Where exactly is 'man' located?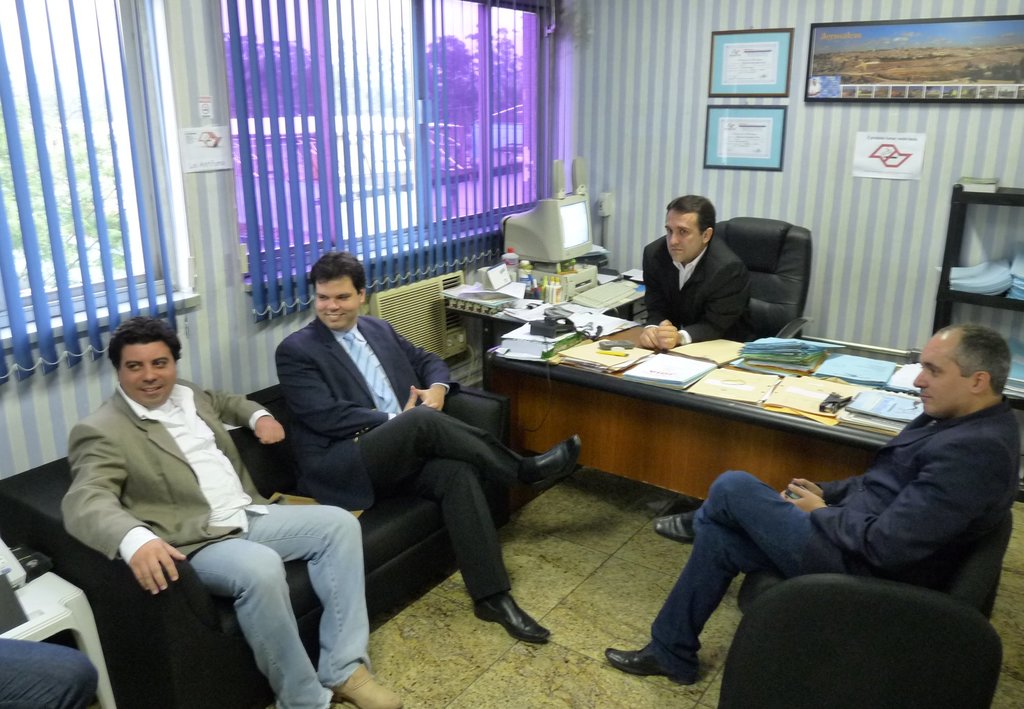
Its bounding box is x1=598, y1=317, x2=1020, y2=683.
